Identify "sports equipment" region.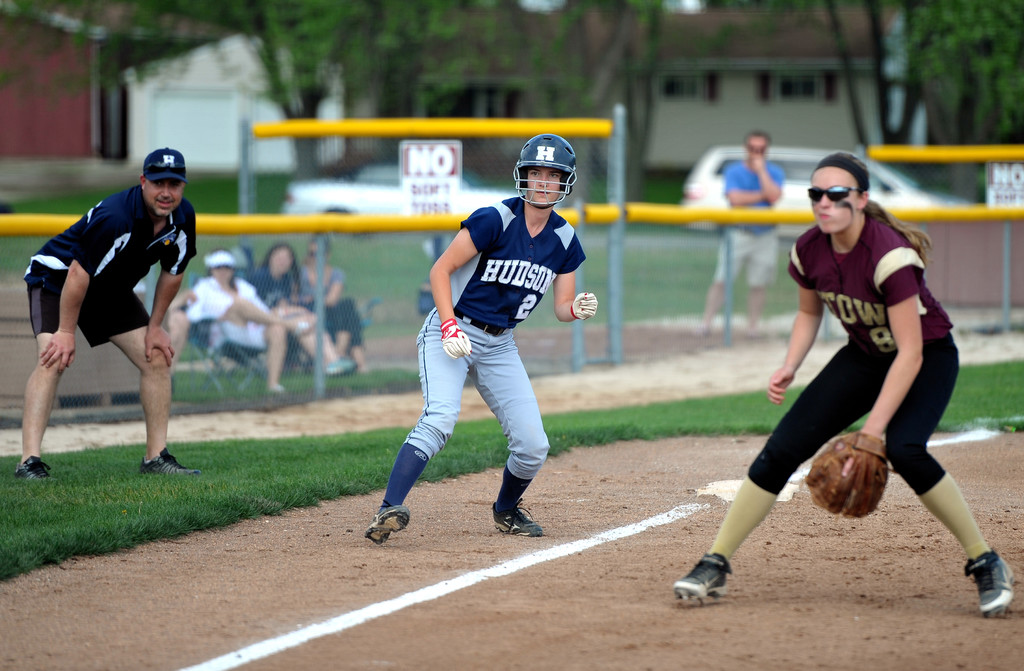
Region: x1=571 y1=291 x2=598 y2=322.
